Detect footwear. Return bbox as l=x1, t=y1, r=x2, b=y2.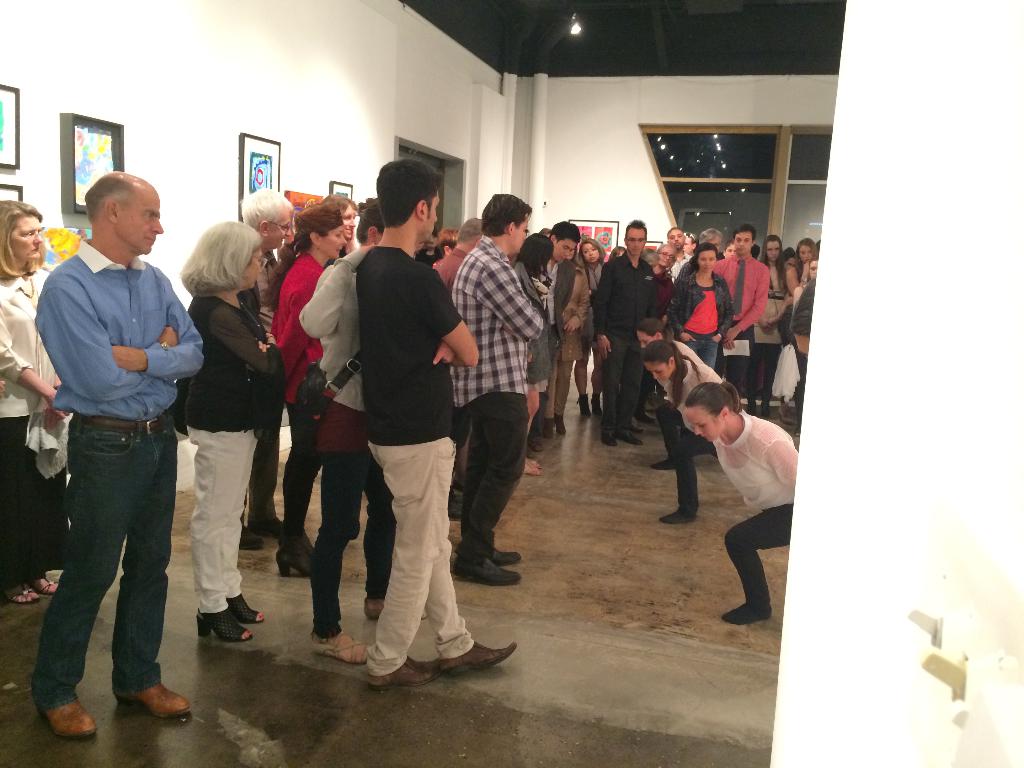
l=361, t=595, r=429, b=621.
